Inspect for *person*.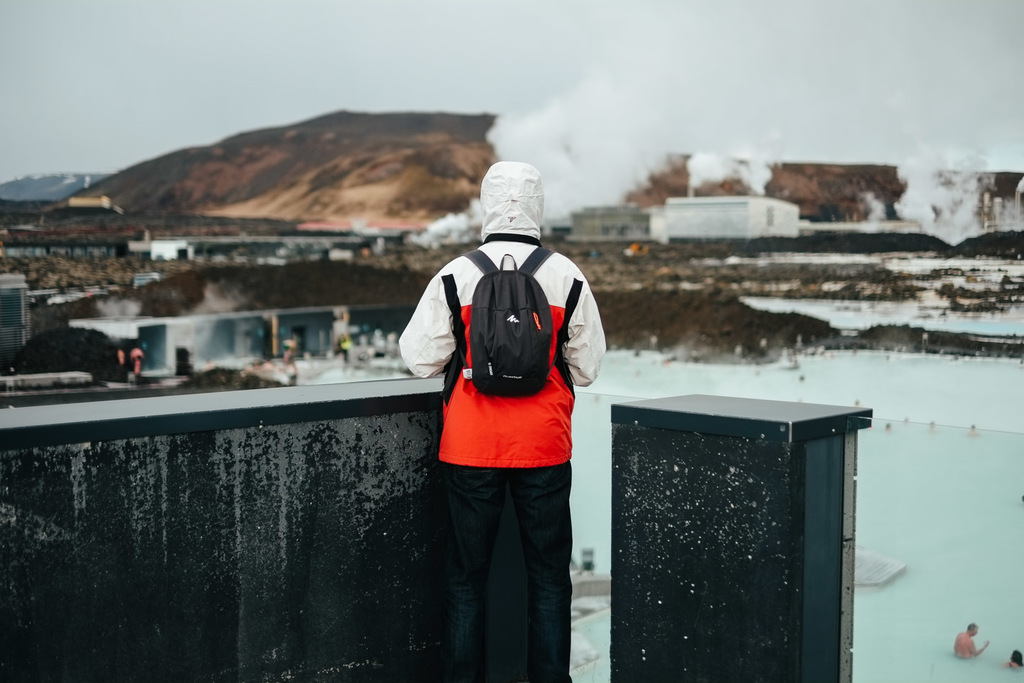
Inspection: bbox=(130, 342, 146, 377).
